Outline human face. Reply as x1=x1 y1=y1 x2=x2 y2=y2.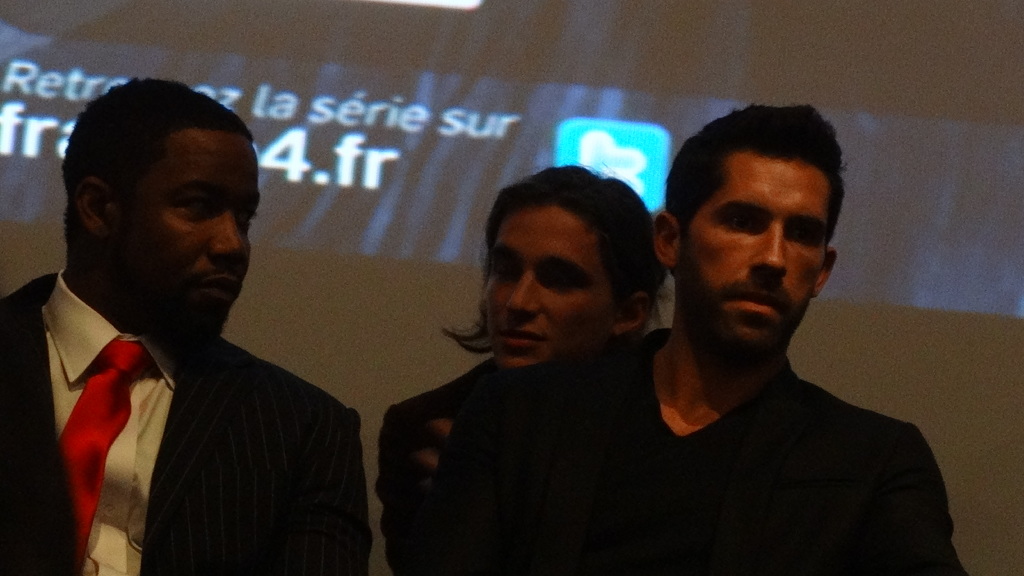
x1=481 y1=209 x2=610 y2=369.
